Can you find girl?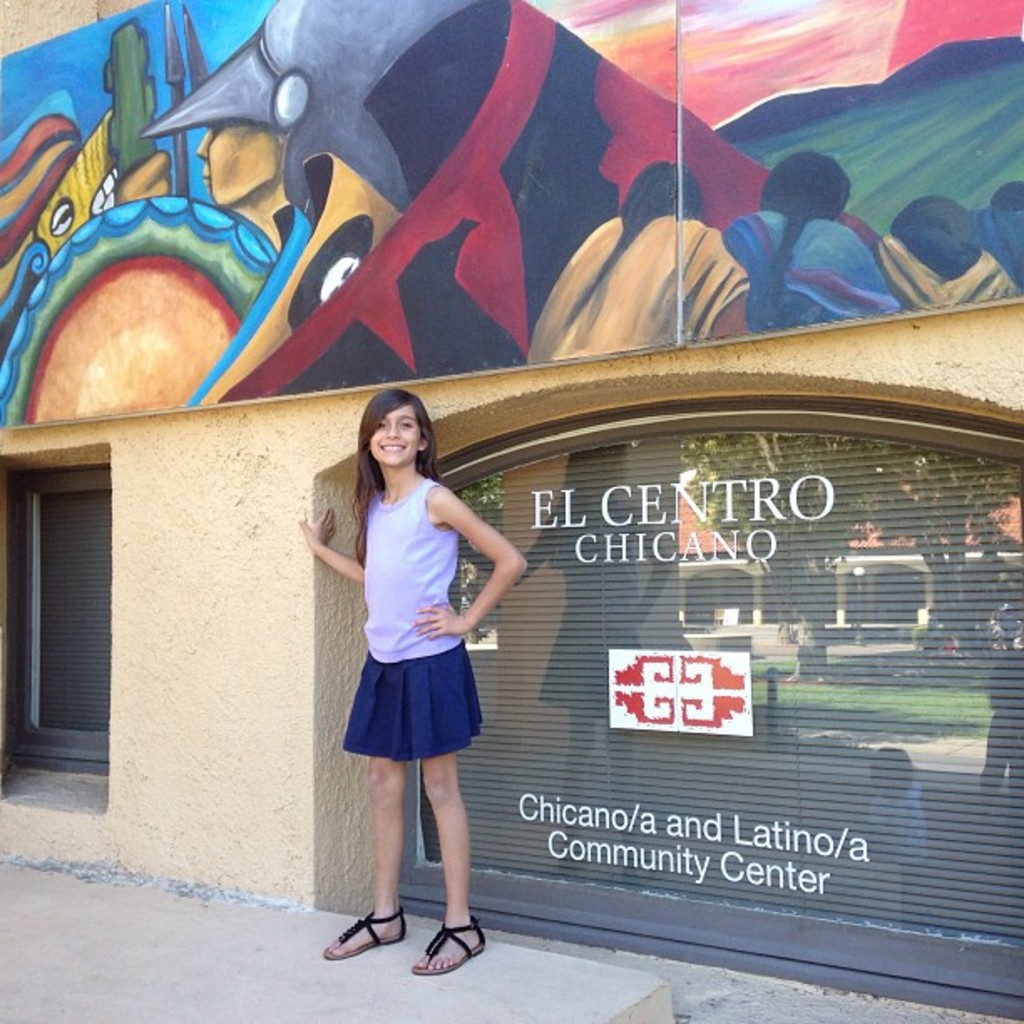
Yes, bounding box: bbox=(284, 387, 534, 986).
